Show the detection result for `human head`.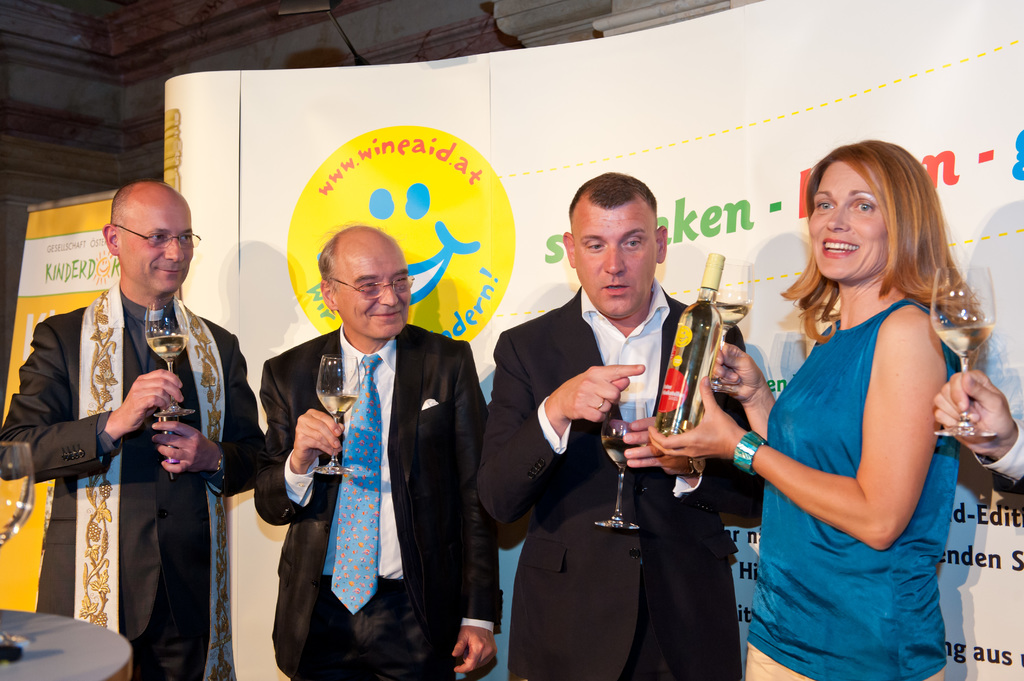
box=[563, 171, 668, 322].
